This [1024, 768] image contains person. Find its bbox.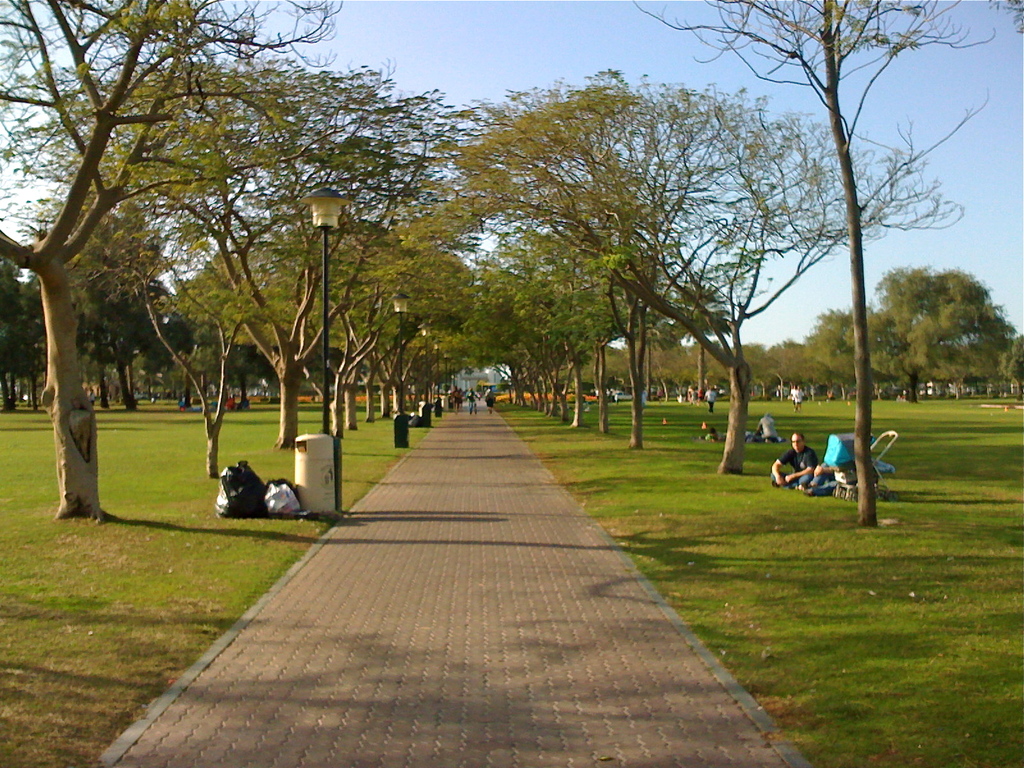
<box>705,388,718,414</box>.
